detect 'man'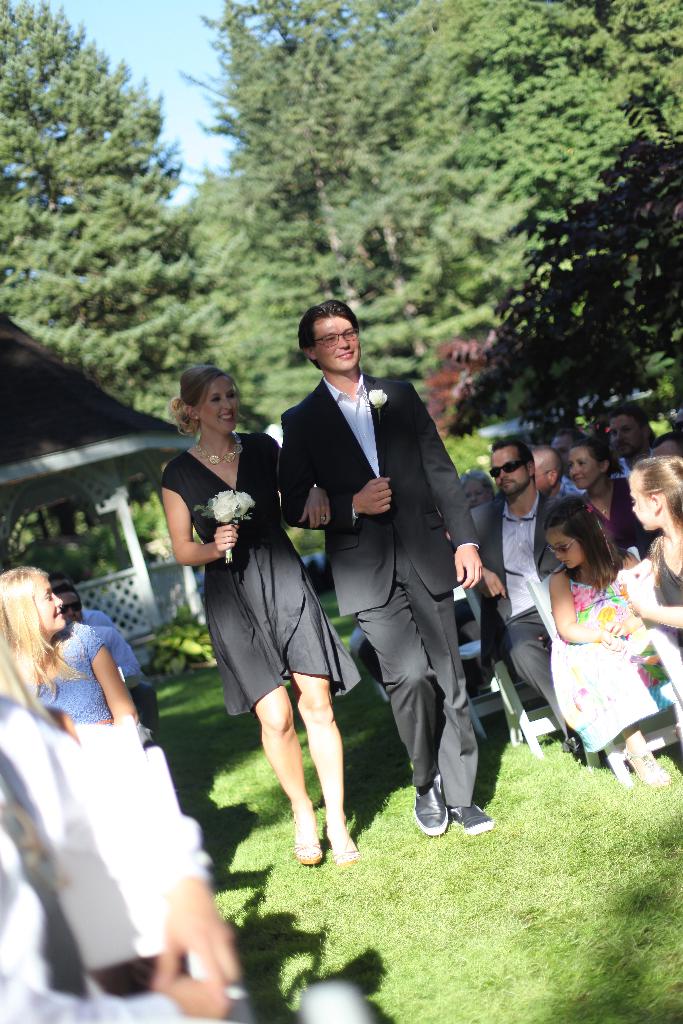
[282,292,494,849]
